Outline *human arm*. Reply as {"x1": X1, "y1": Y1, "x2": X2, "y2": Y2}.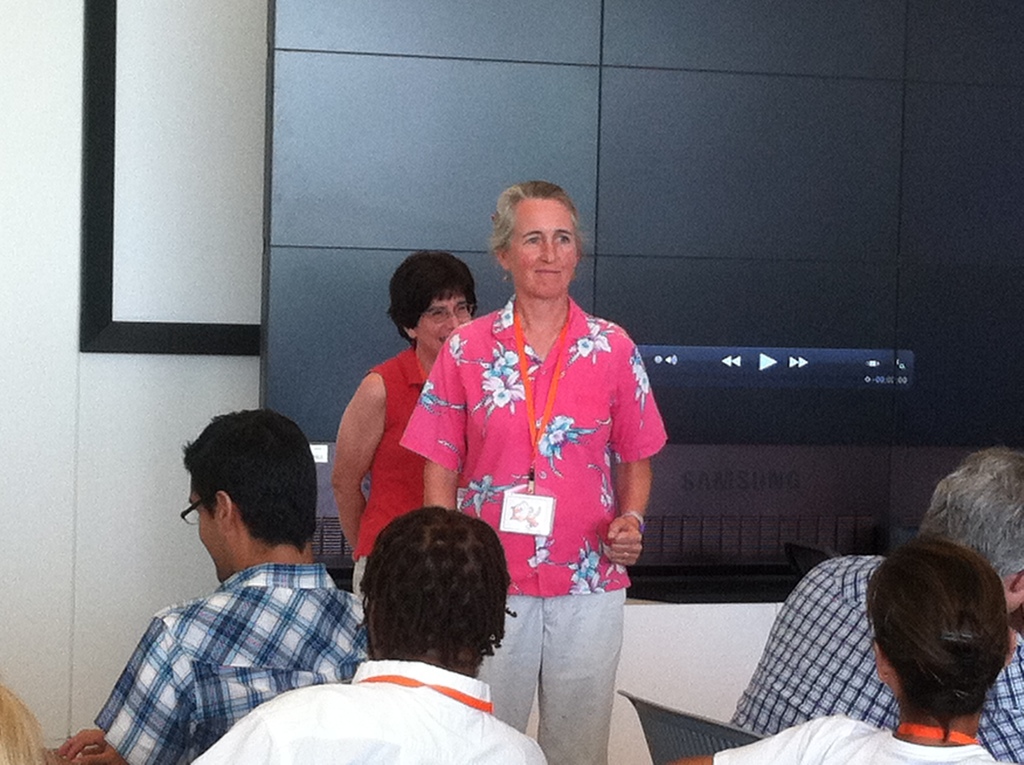
{"x1": 670, "y1": 720, "x2": 806, "y2": 764}.
